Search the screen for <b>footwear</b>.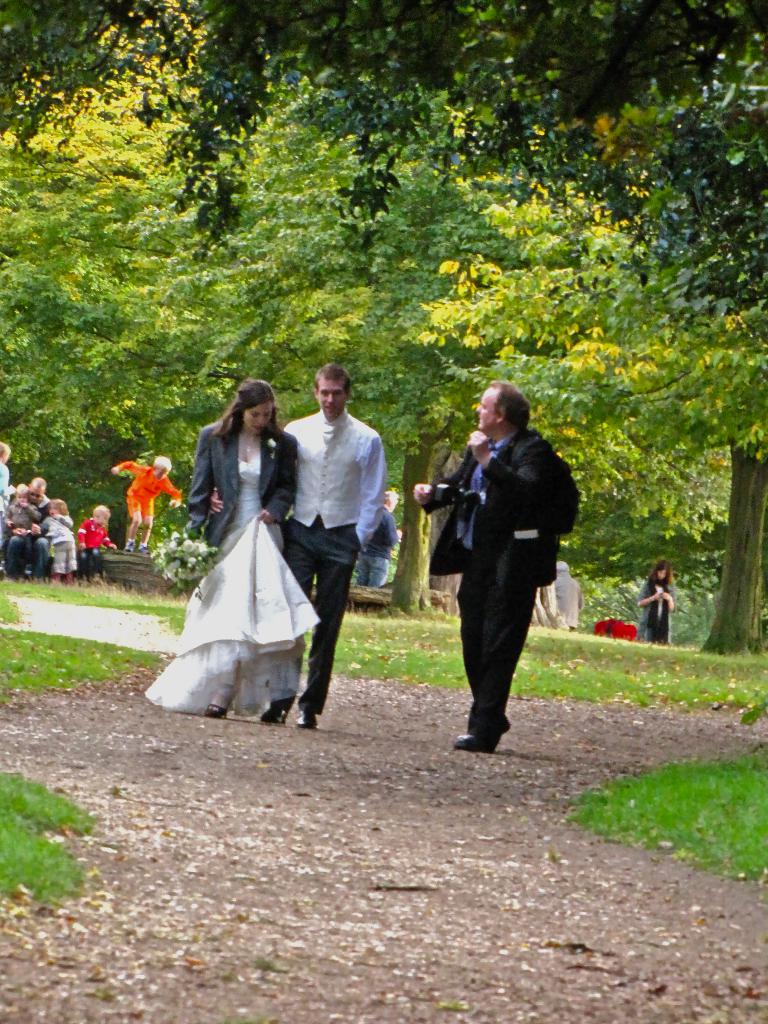
Found at 461:728:503:751.
